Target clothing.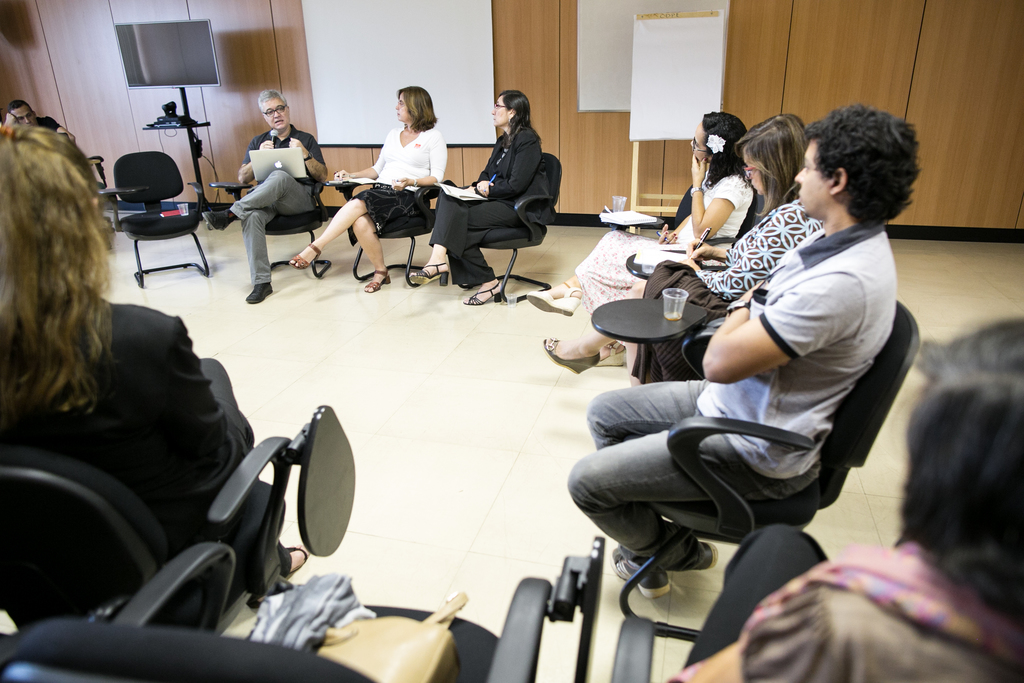
Target region: 0,290,292,638.
